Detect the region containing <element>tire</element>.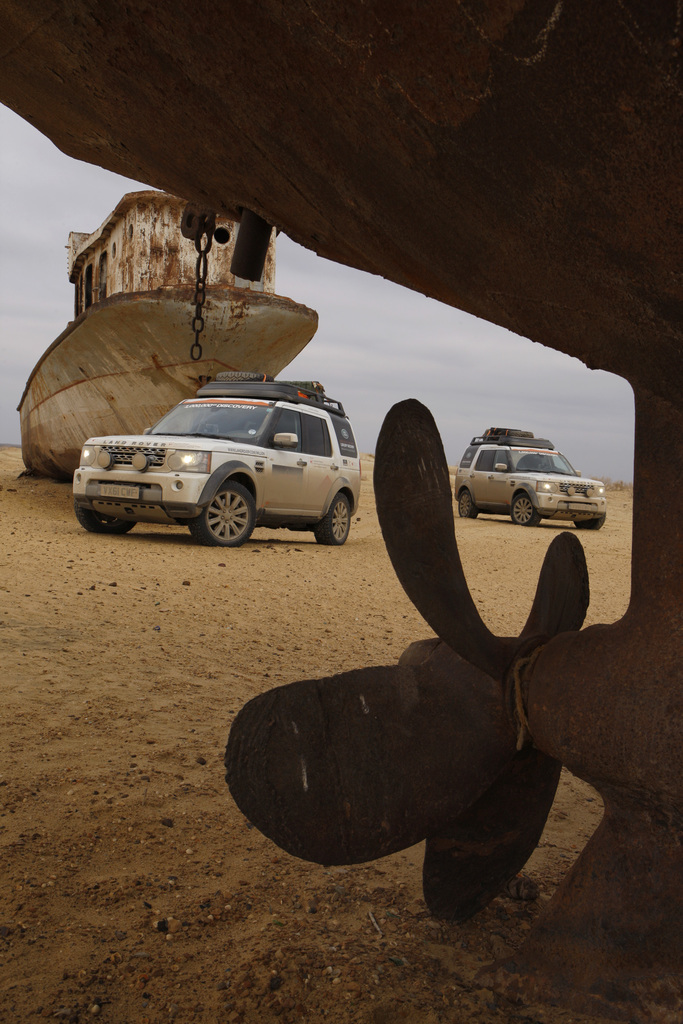
left=72, top=503, right=138, bottom=536.
